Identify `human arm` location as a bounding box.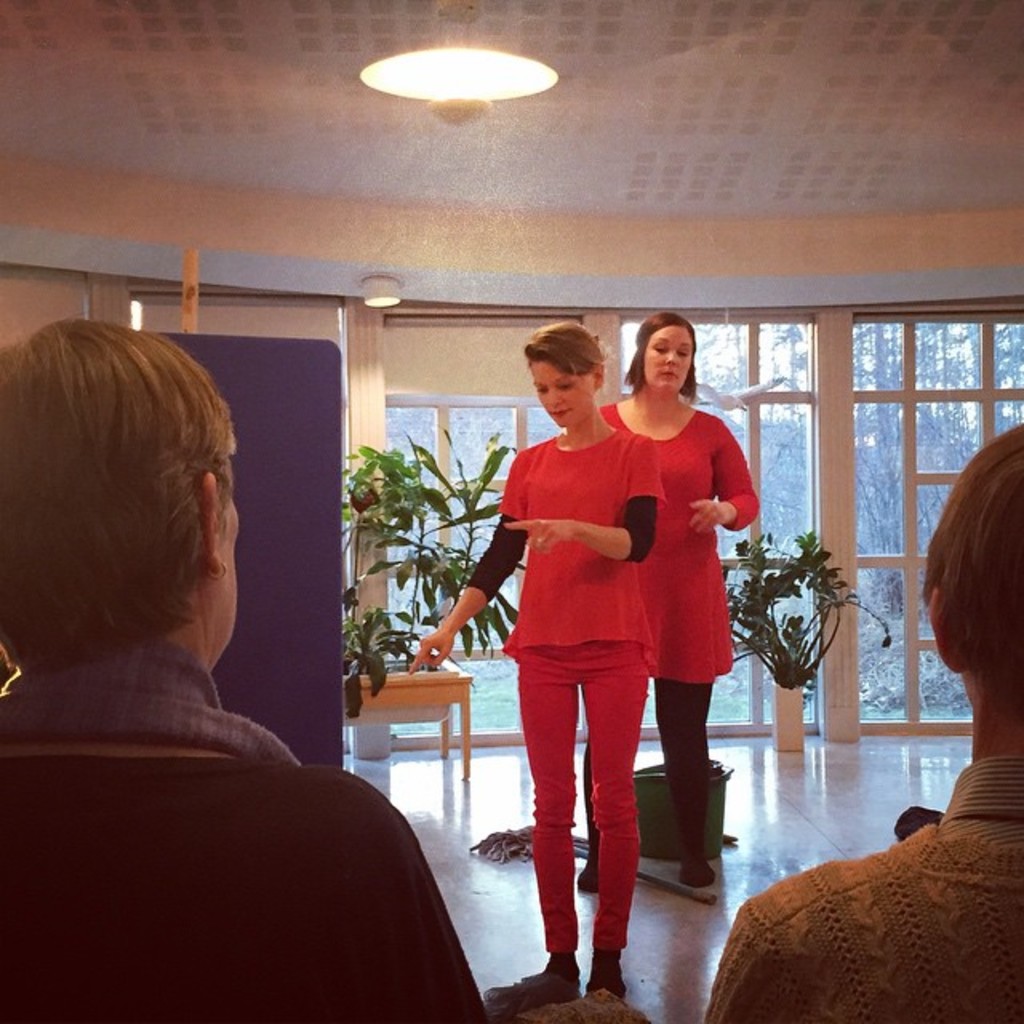
l=590, t=394, r=634, b=430.
